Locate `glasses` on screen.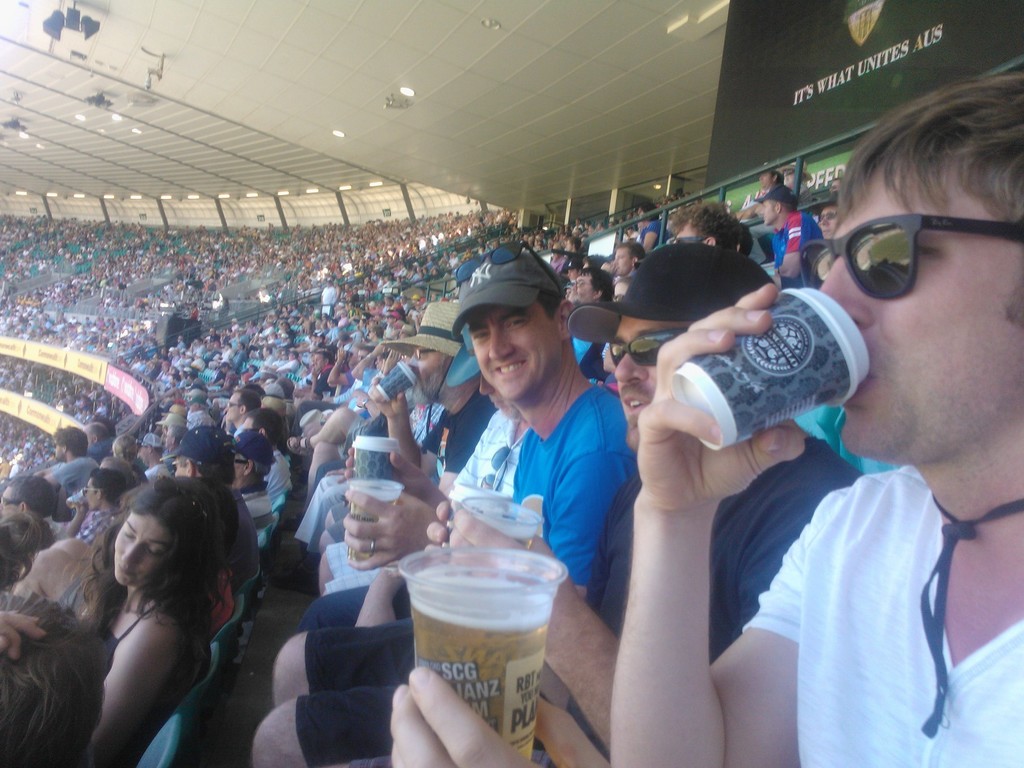
On screen at pyautogui.locateOnScreen(811, 205, 1000, 299).
